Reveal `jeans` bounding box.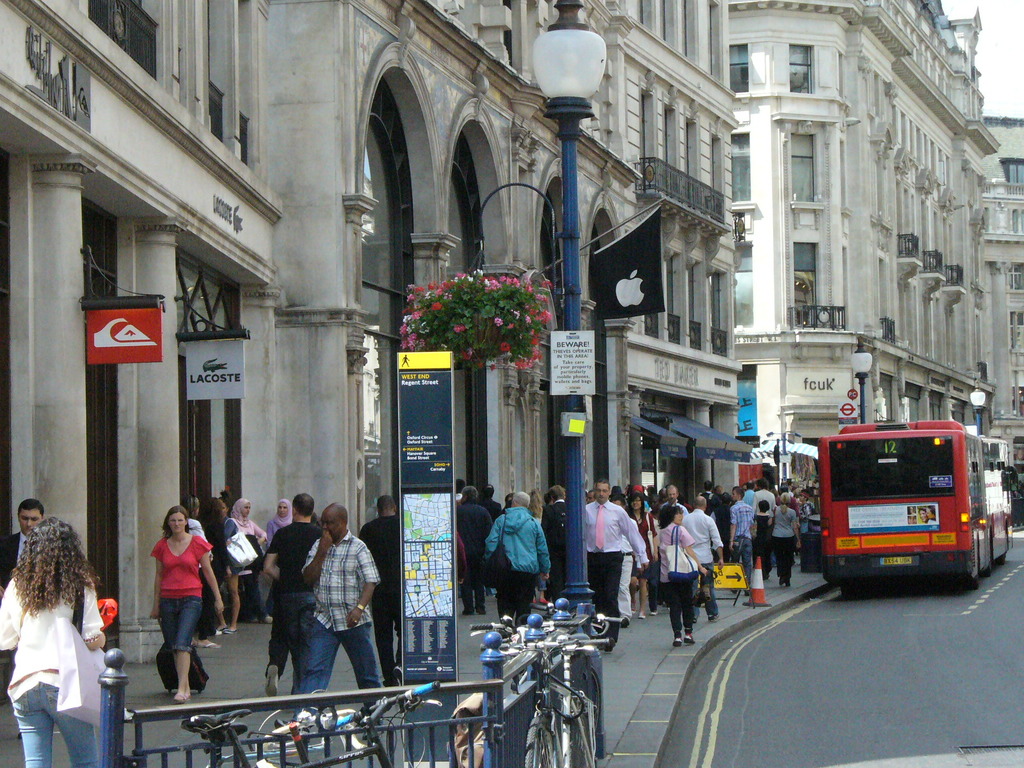
Revealed: left=243, top=568, right=262, bottom=614.
